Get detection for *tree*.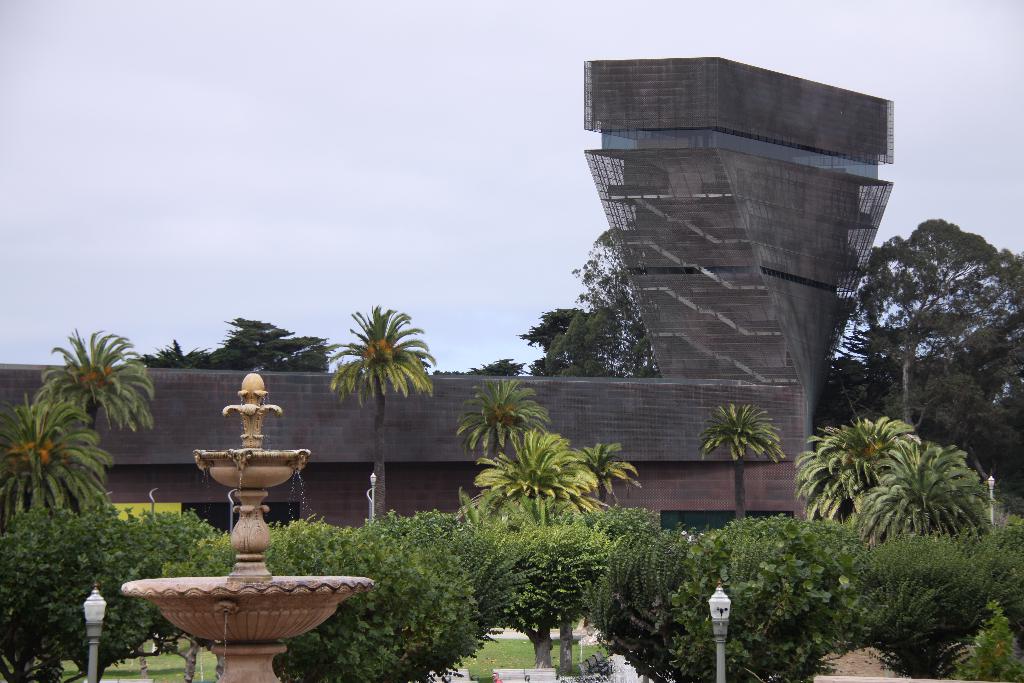
Detection: 698/401/781/517.
